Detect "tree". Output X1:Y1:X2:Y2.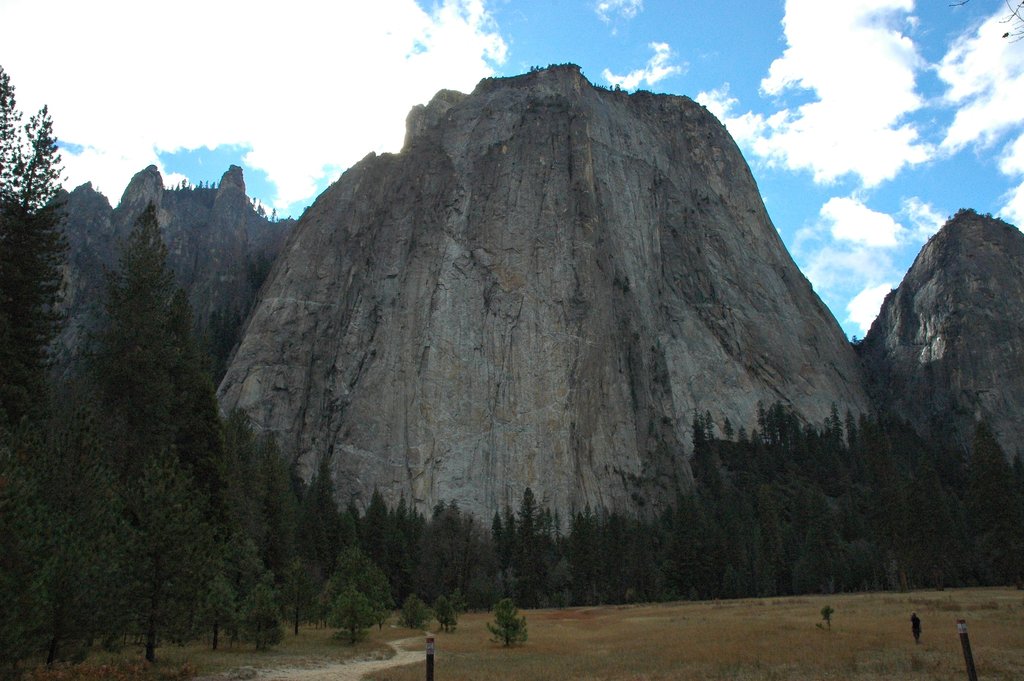
492:609:524:652.
